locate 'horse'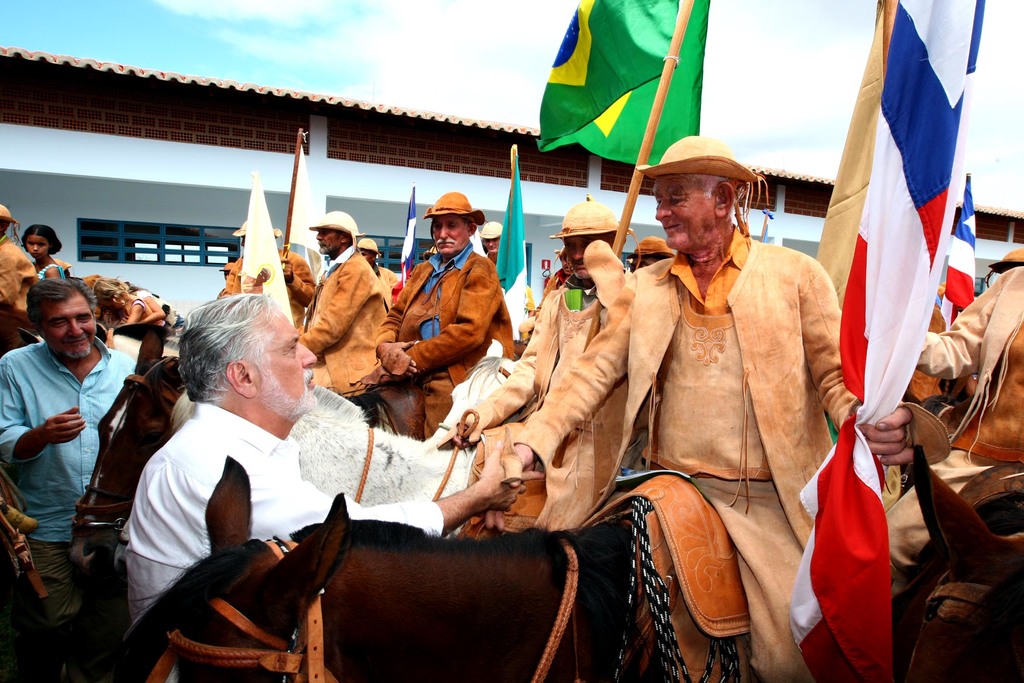
Rect(15, 324, 181, 364)
